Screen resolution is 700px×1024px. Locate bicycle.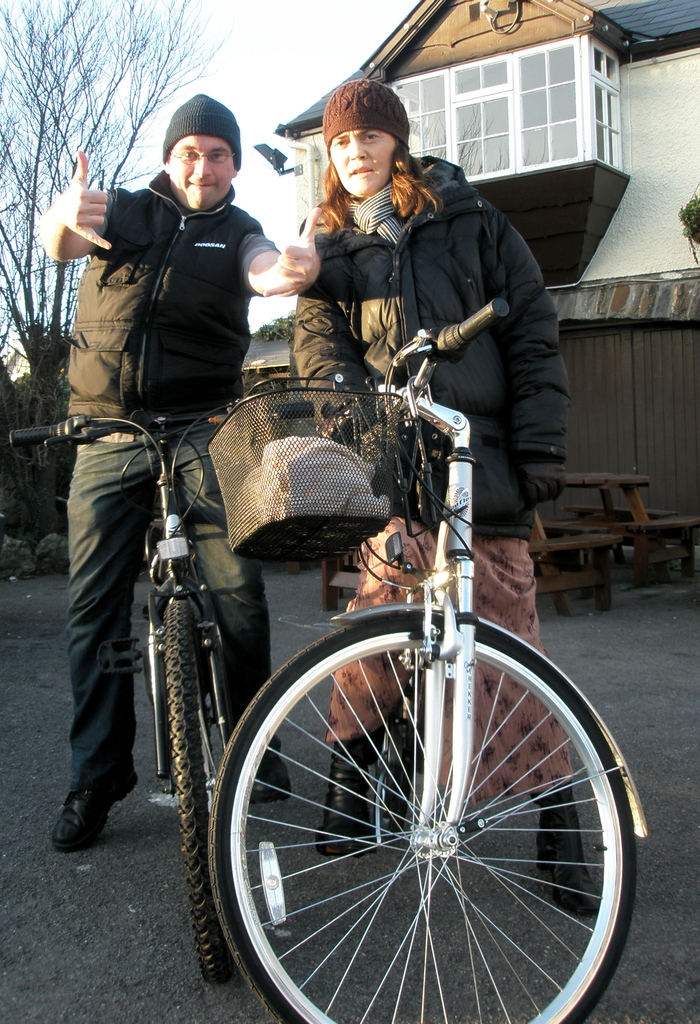
left=4, top=392, right=316, bottom=987.
